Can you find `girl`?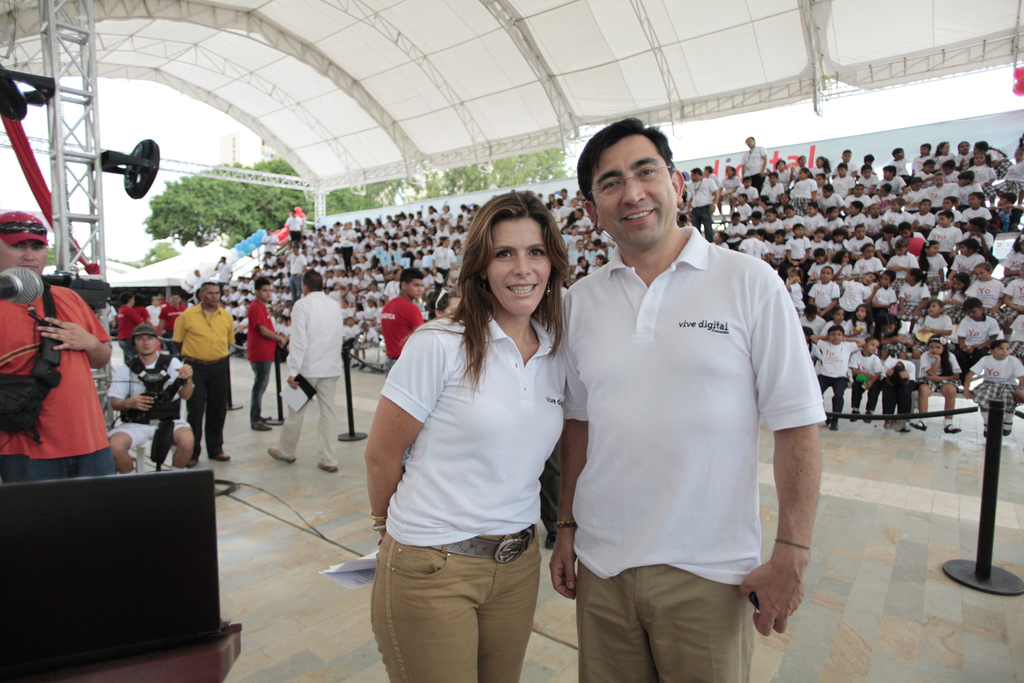
Yes, bounding box: [918, 339, 960, 441].
